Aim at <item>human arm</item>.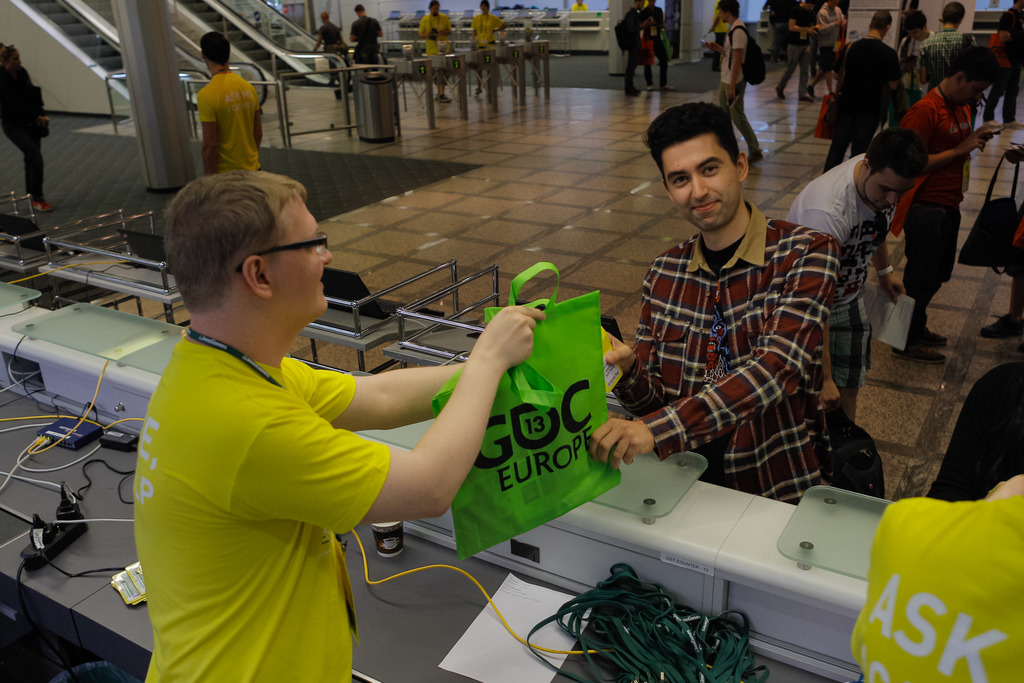
Aimed at select_region(787, 5, 816, 35).
